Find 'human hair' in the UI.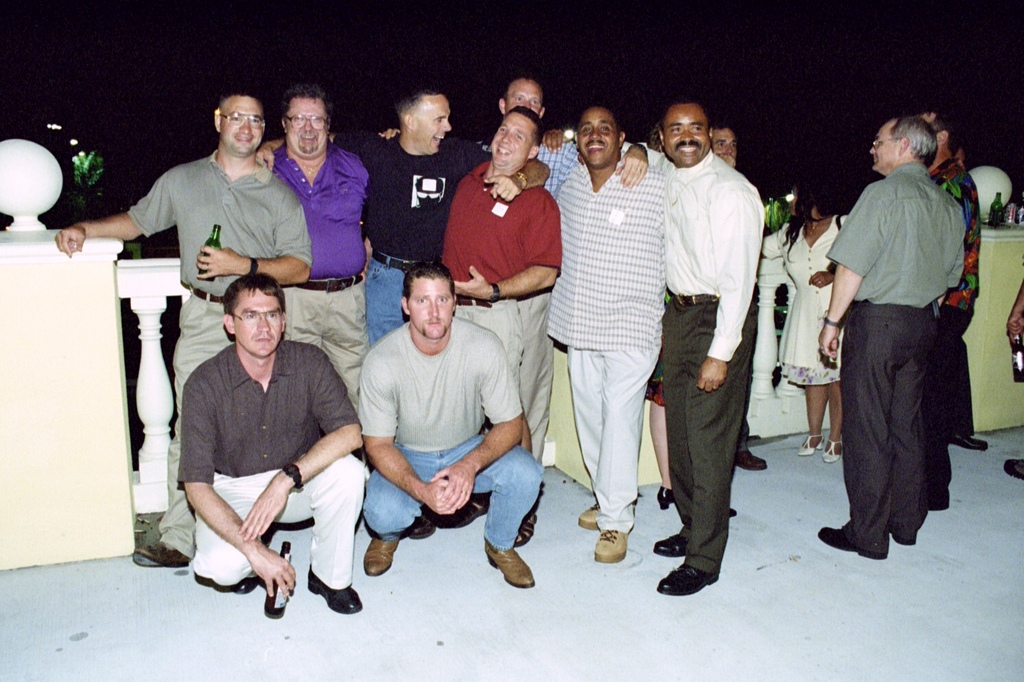
UI element at [left=283, top=80, right=334, bottom=115].
